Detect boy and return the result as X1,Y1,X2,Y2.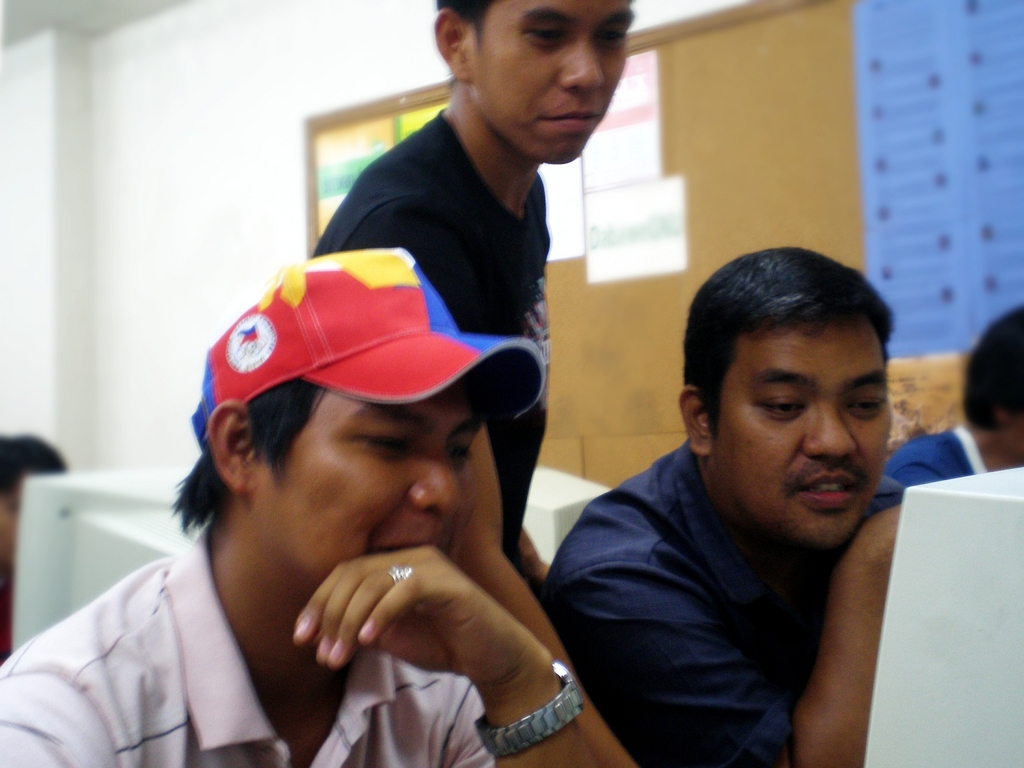
306,0,643,710.
